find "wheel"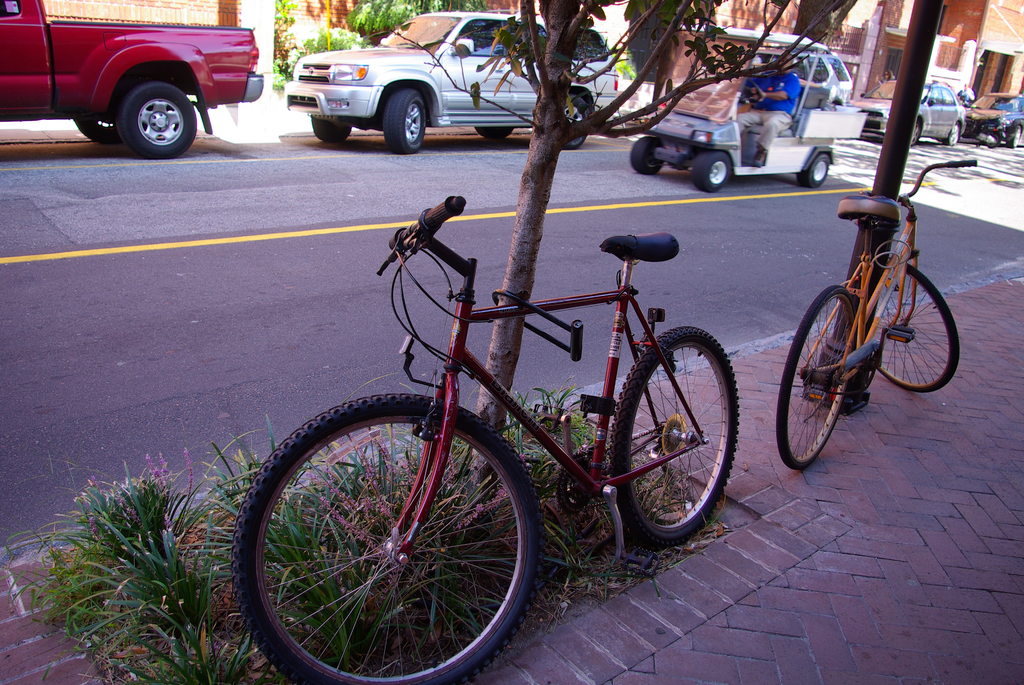
crop(476, 125, 511, 141)
